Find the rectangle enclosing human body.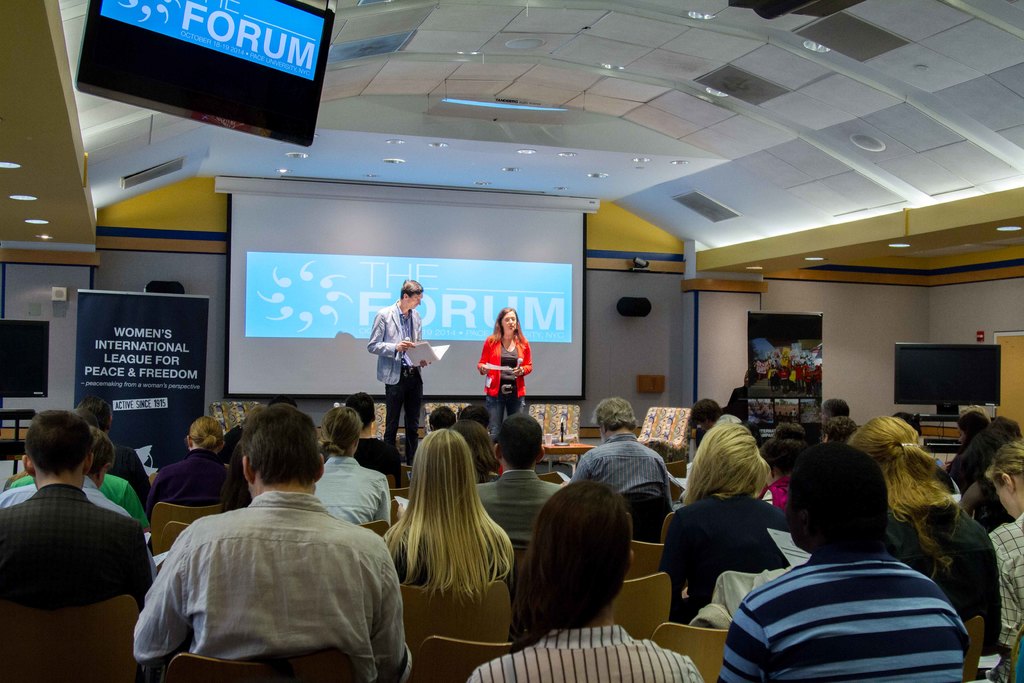
477/307/530/438.
